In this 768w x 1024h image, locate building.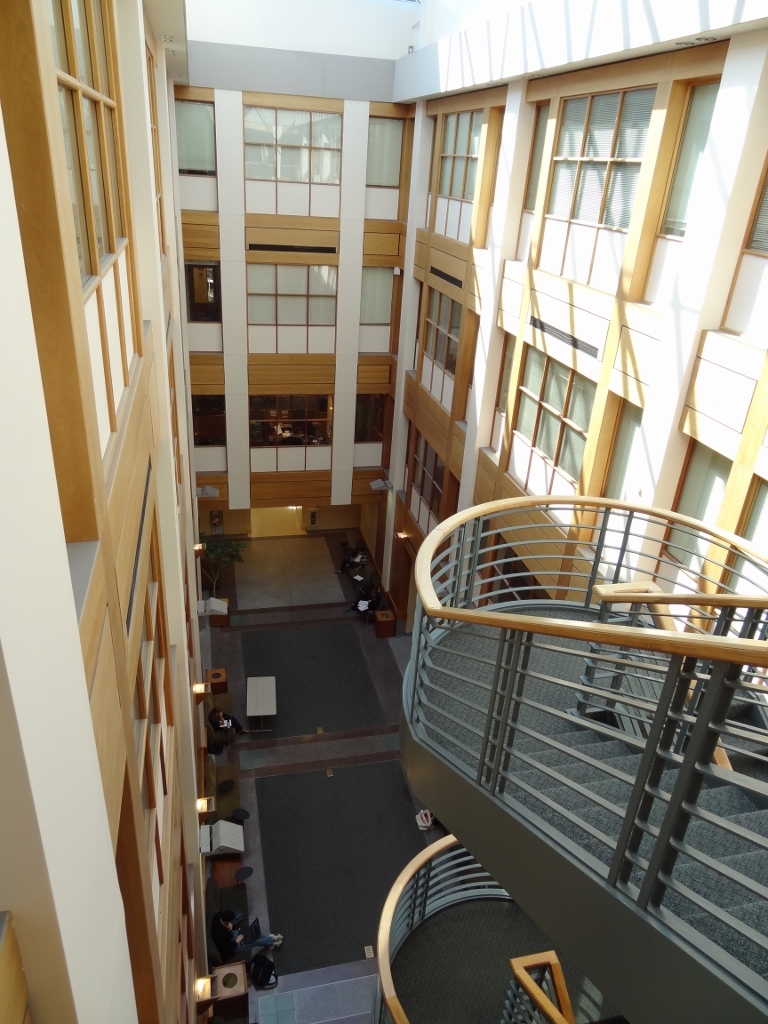
Bounding box: <box>0,0,767,1023</box>.
